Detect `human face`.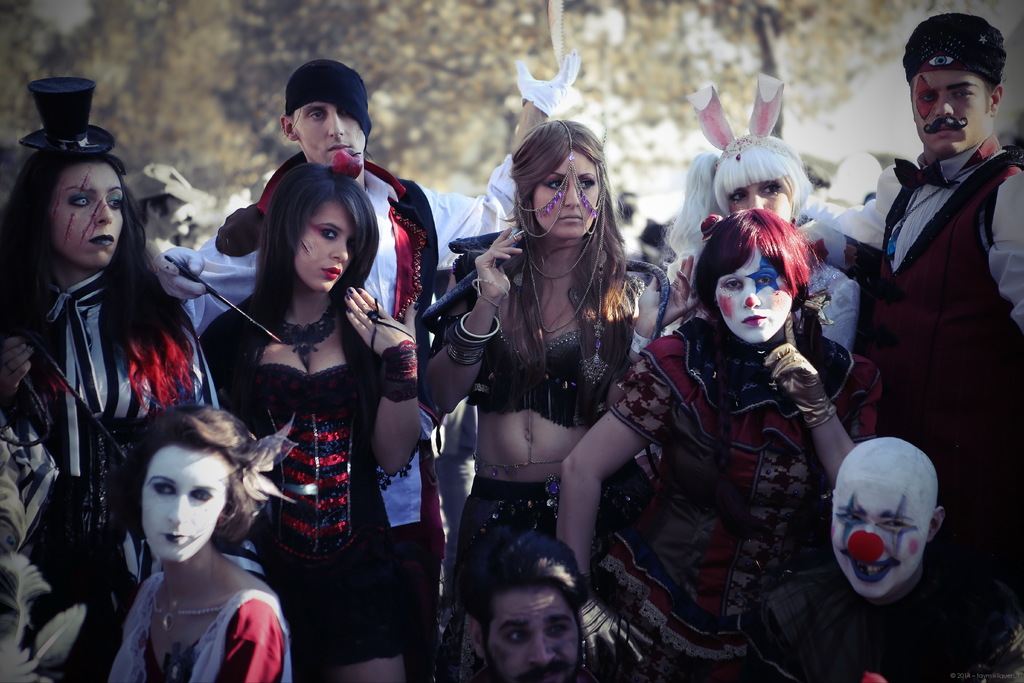
Detected at detection(292, 205, 364, 293).
